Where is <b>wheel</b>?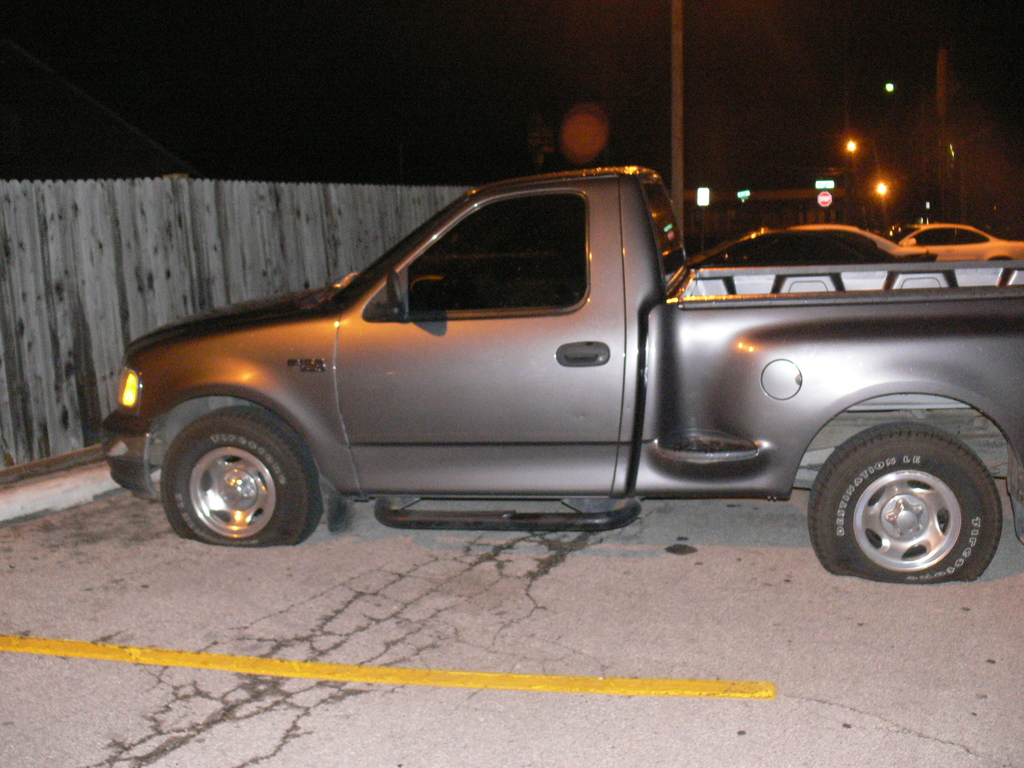
[806, 422, 1007, 582].
